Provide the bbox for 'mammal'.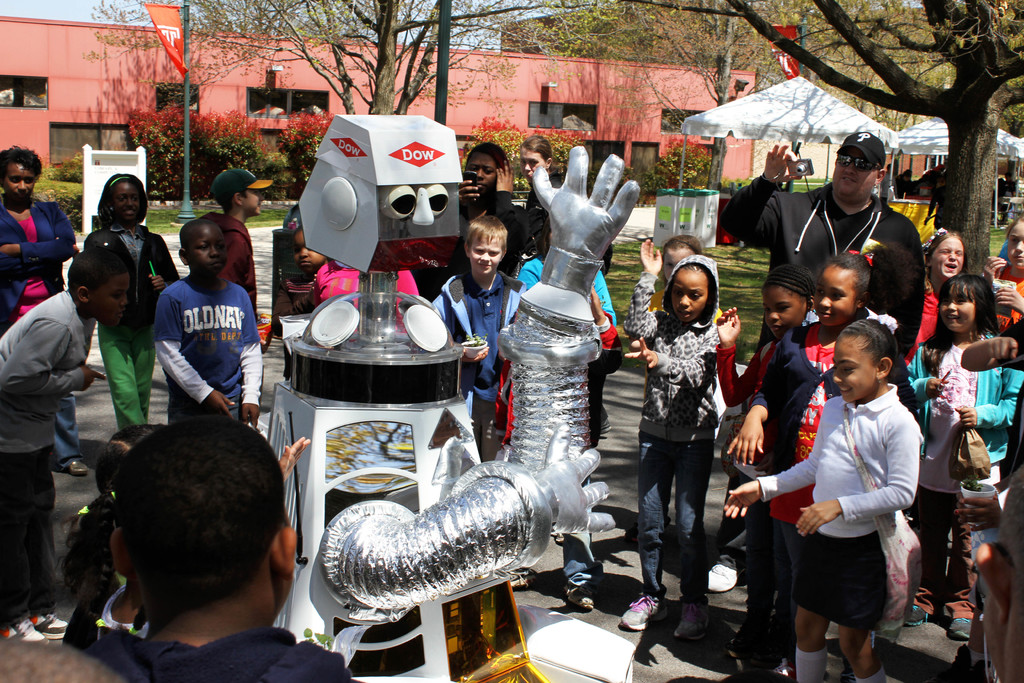
<region>0, 247, 130, 641</region>.
